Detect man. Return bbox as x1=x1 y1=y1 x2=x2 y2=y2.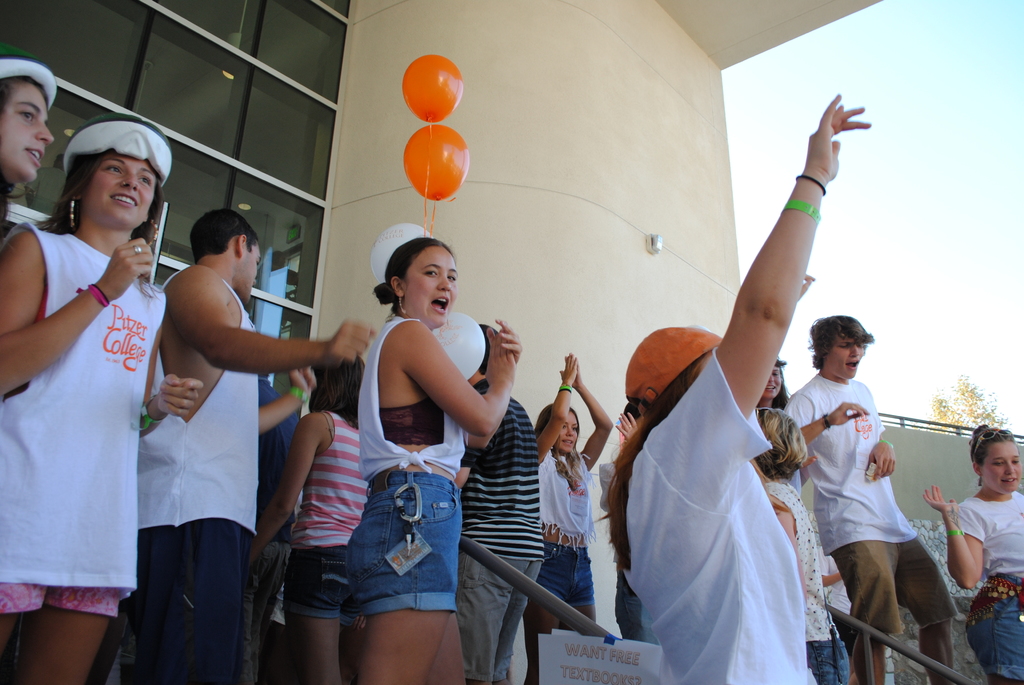
x1=133 y1=207 x2=377 y2=684.
